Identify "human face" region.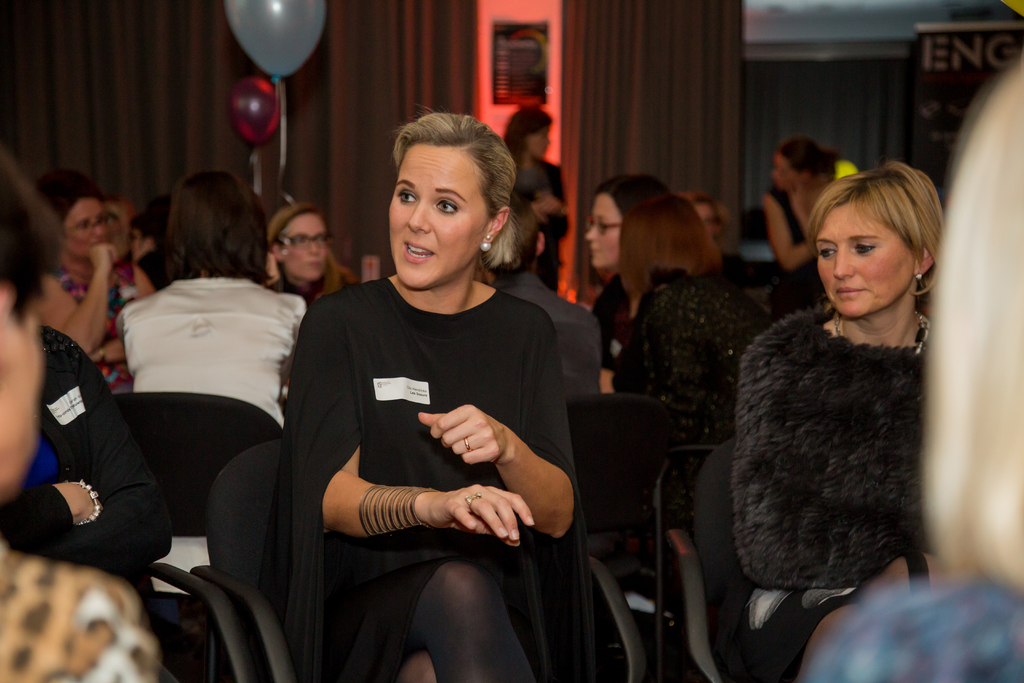
Region: crop(0, 314, 42, 493).
